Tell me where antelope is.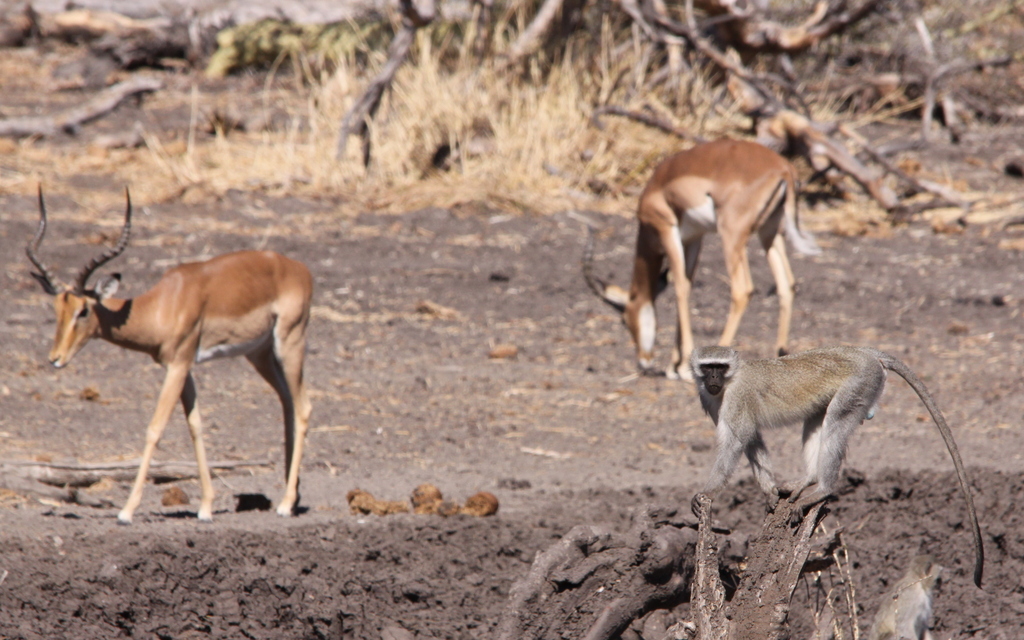
antelope is at (x1=582, y1=138, x2=815, y2=383).
